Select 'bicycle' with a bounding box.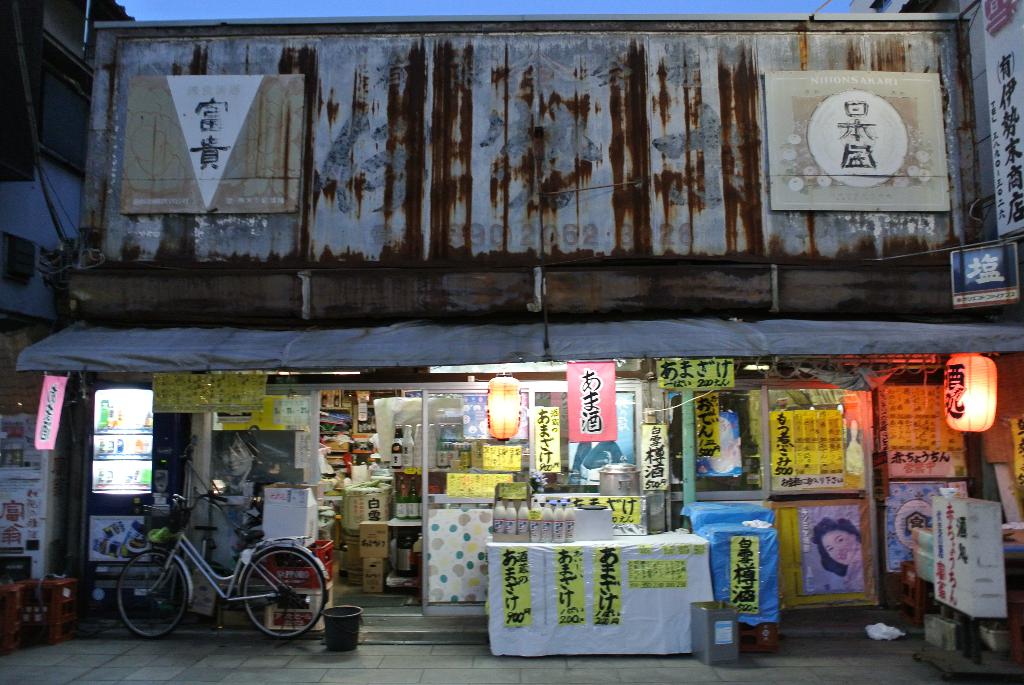
left=115, top=478, right=338, bottom=642.
